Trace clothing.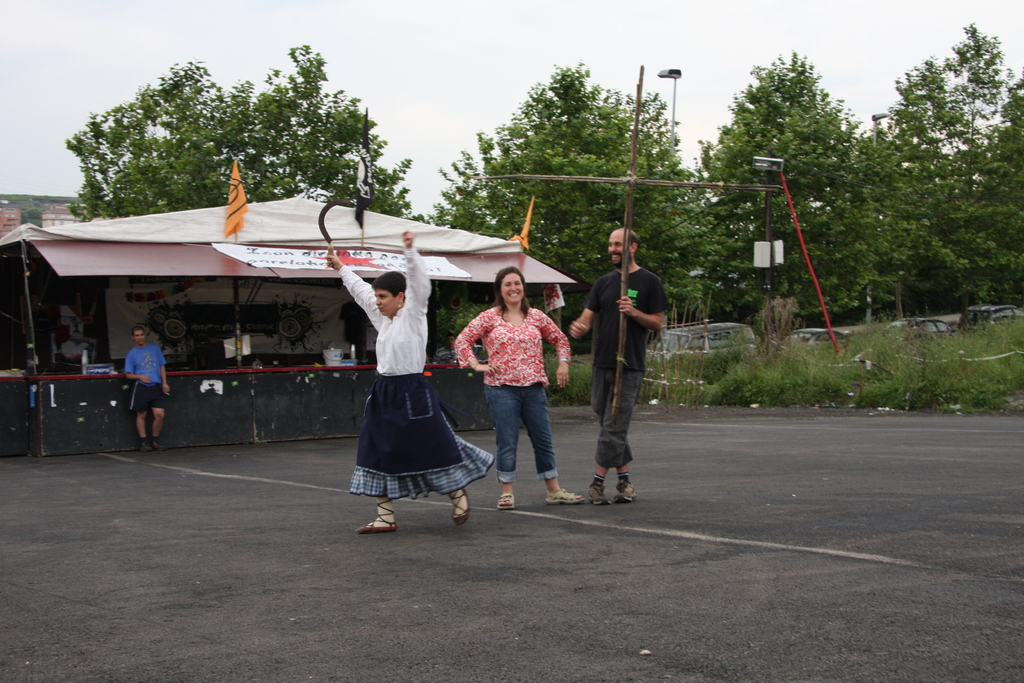
Traced to bbox=[344, 298, 456, 500].
